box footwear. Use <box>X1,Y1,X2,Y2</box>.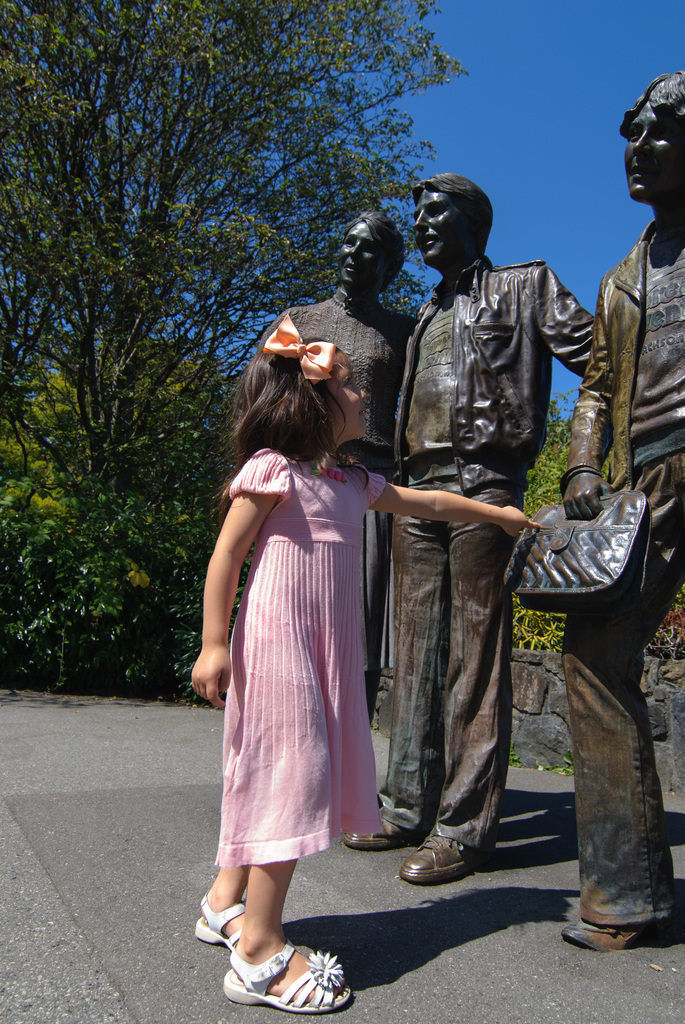
<box>400,834,489,883</box>.
